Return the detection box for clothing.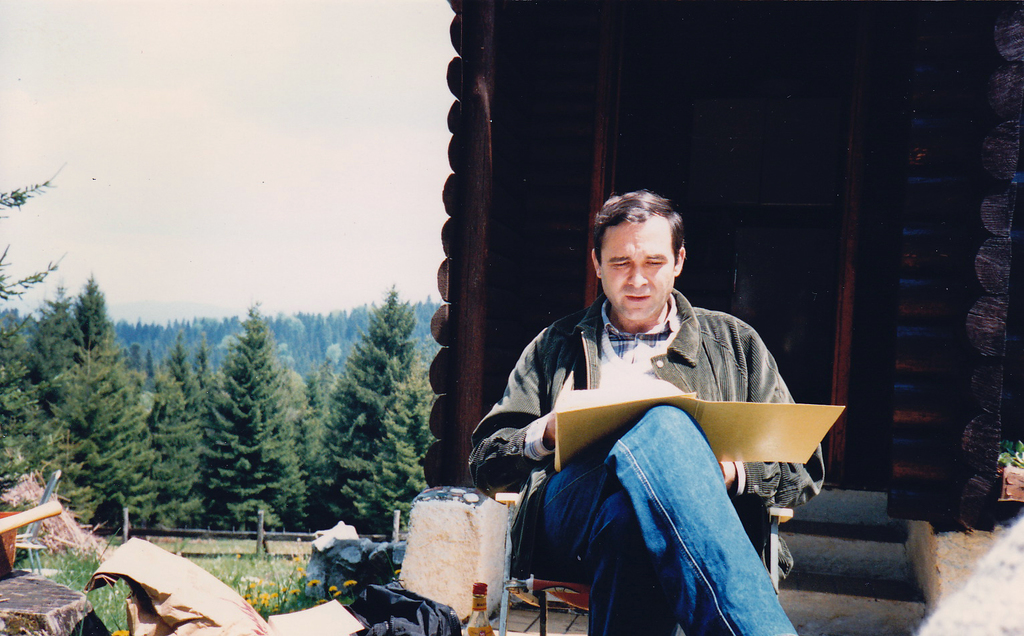
bbox=(464, 257, 830, 607).
